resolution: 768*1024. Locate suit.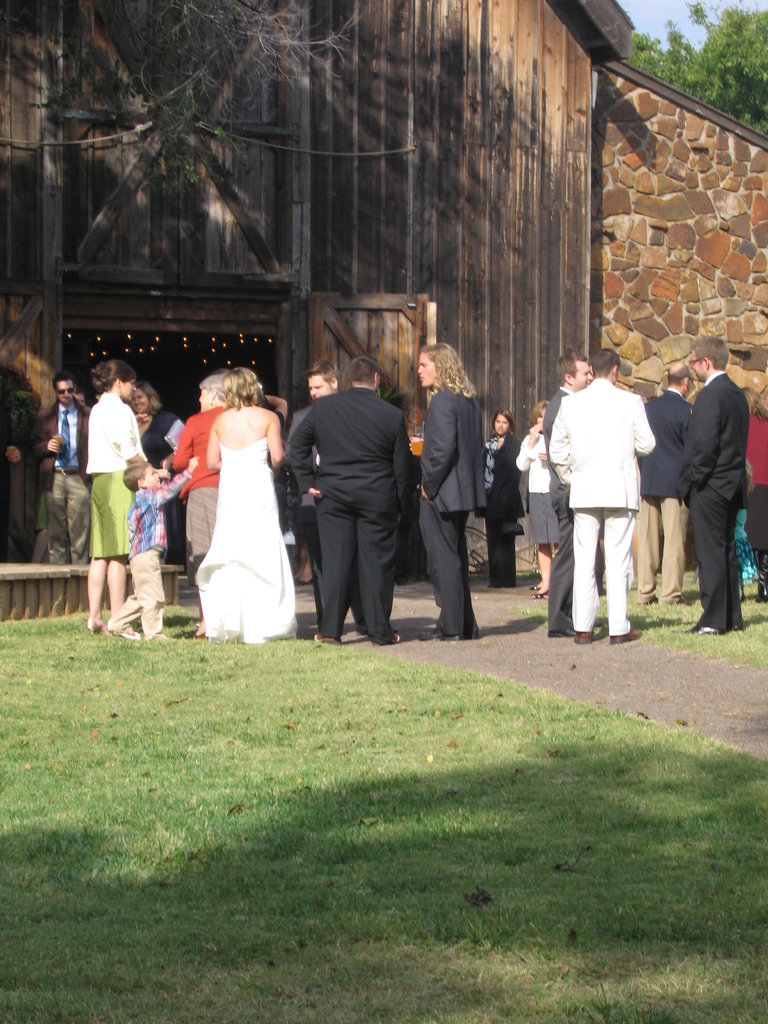
[413,387,484,637].
